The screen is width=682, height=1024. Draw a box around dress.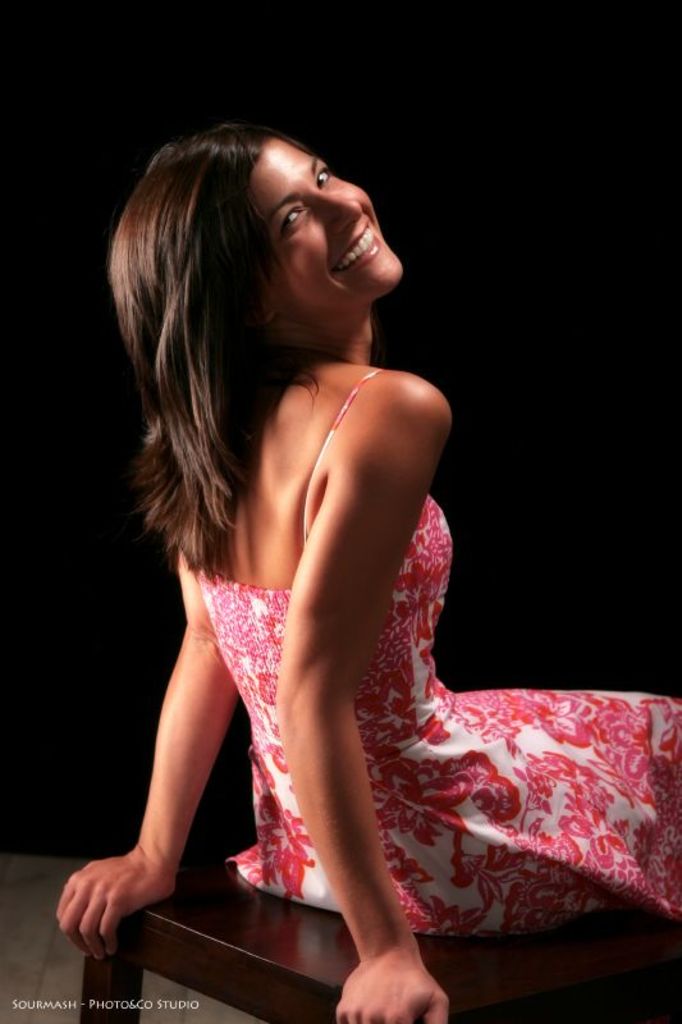
bbox=[219, 364, 681, 933].
